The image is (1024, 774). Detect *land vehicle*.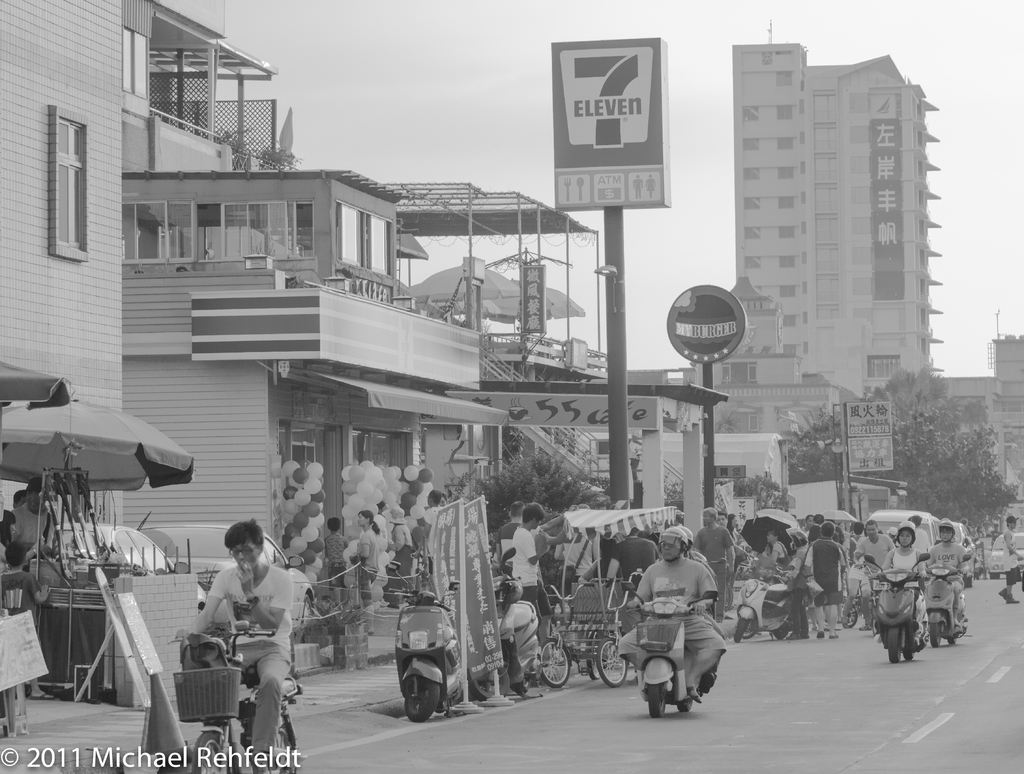
Detection: region(391, 561, 461, 722).
